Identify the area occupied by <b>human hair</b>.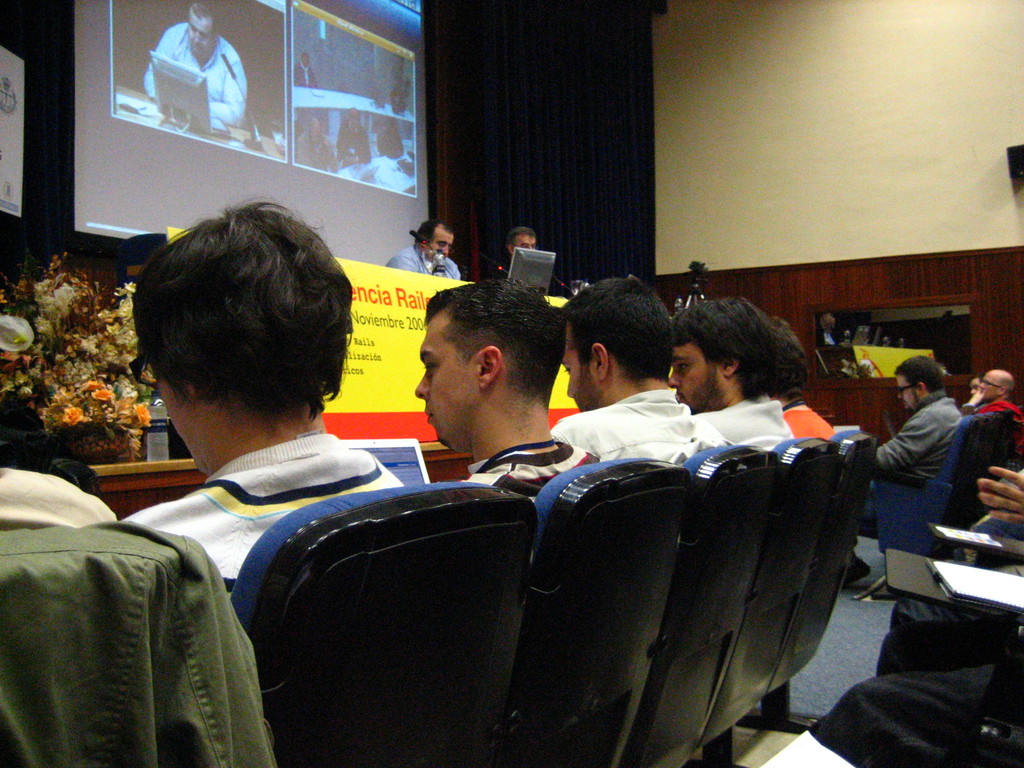
Area: region(779, 312, 805, 398).
